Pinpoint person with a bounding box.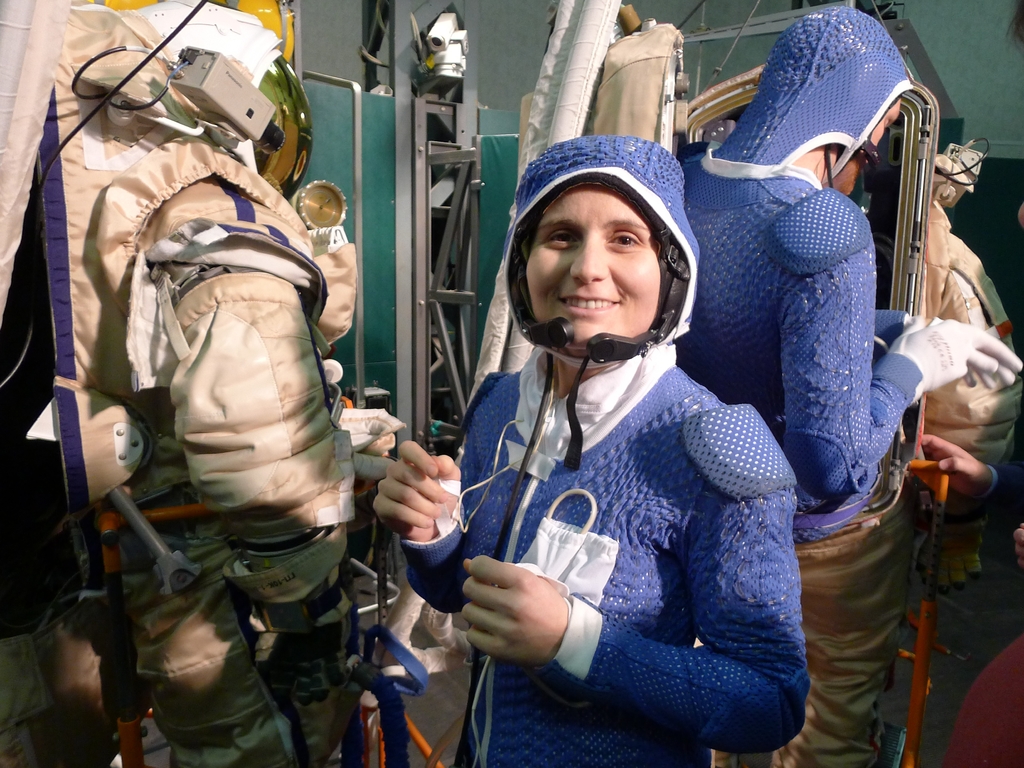
BBox(369, 135, 810, 767).
